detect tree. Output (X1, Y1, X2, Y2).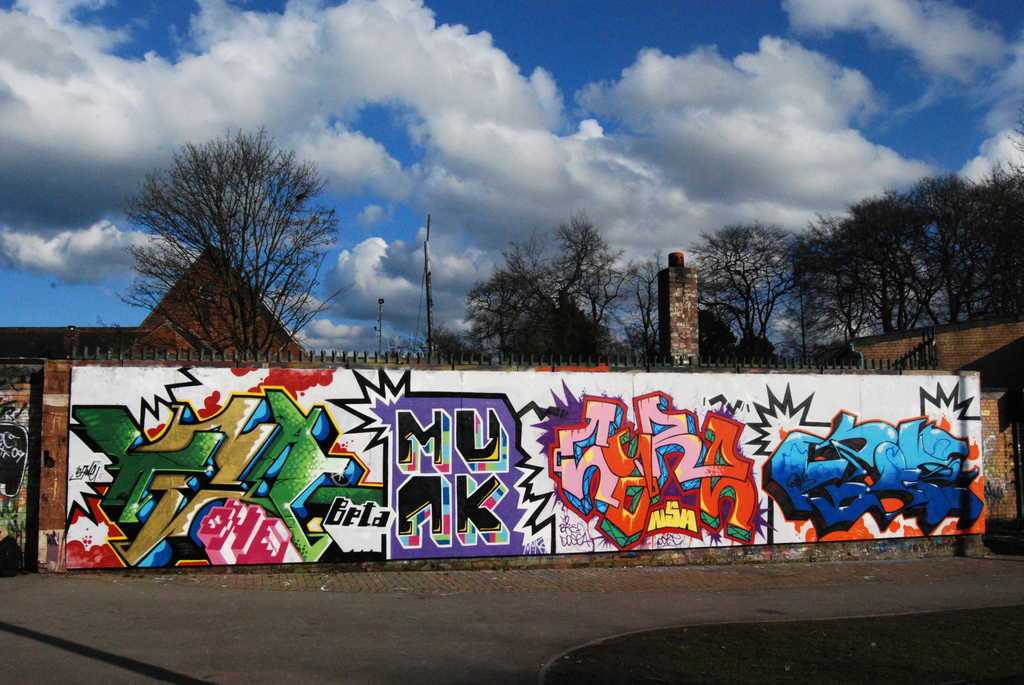
(116, 111, 337, 365).
